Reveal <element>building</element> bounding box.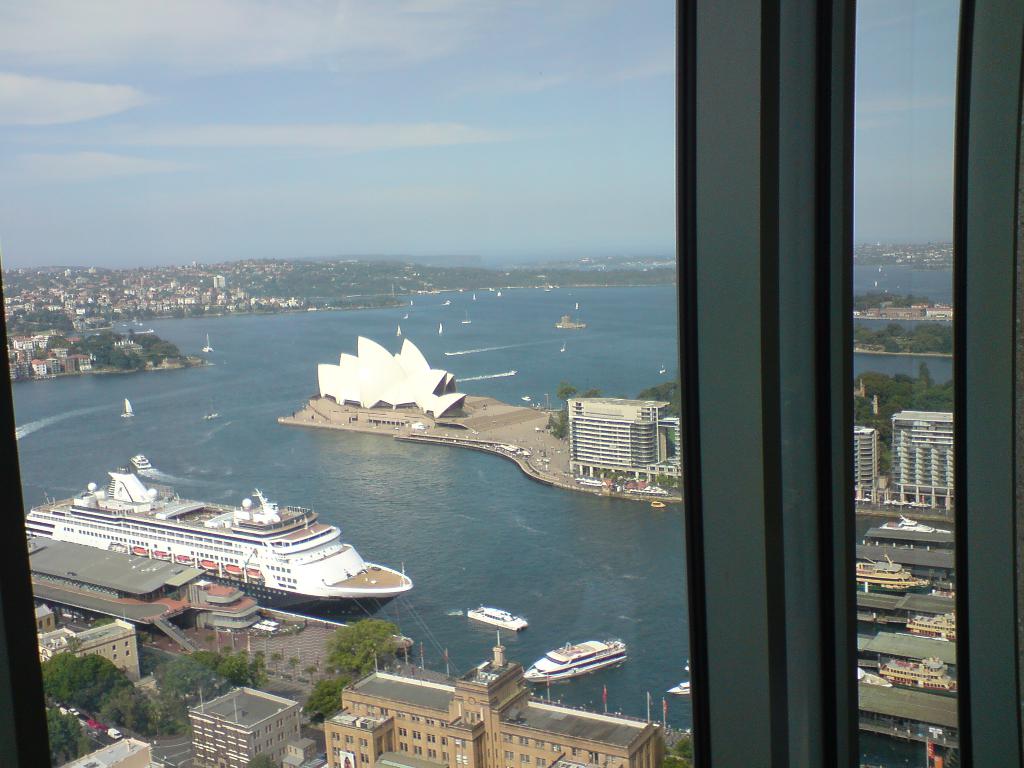
Revealed: [62,614,143,678].
